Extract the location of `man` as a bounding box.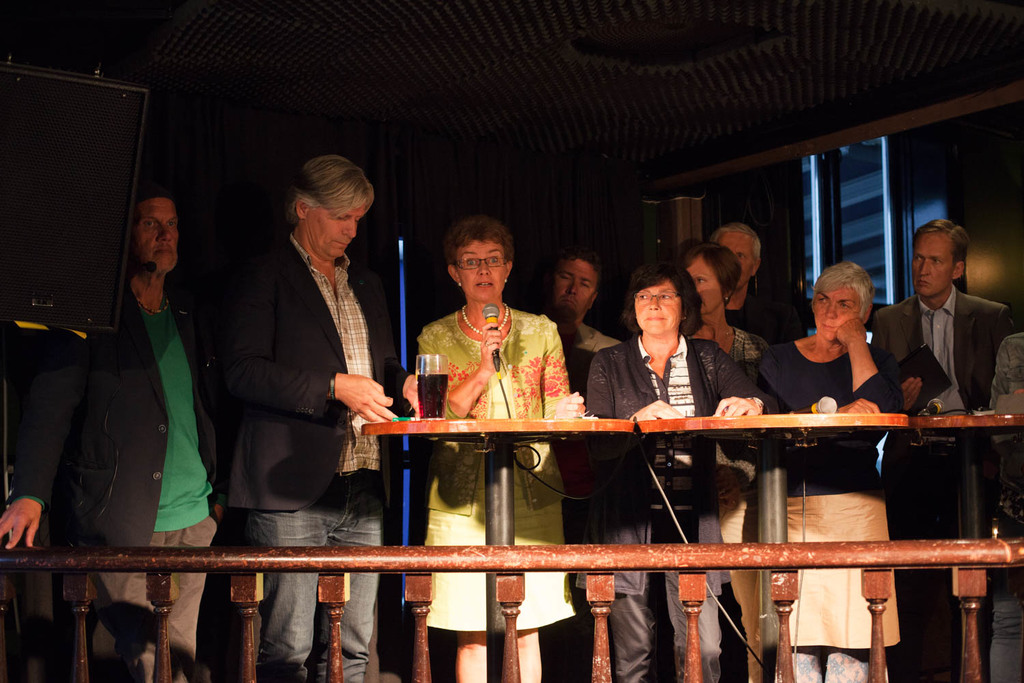
box=[531, 243, 631, 515].
